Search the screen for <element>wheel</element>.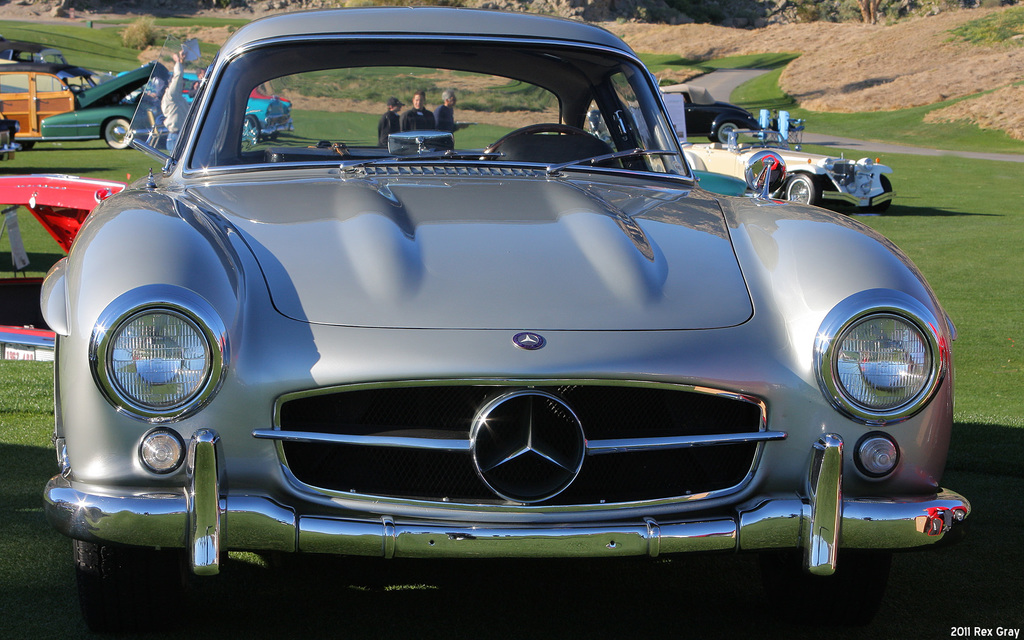
Found at Rect(879, 173, 891, 211).
